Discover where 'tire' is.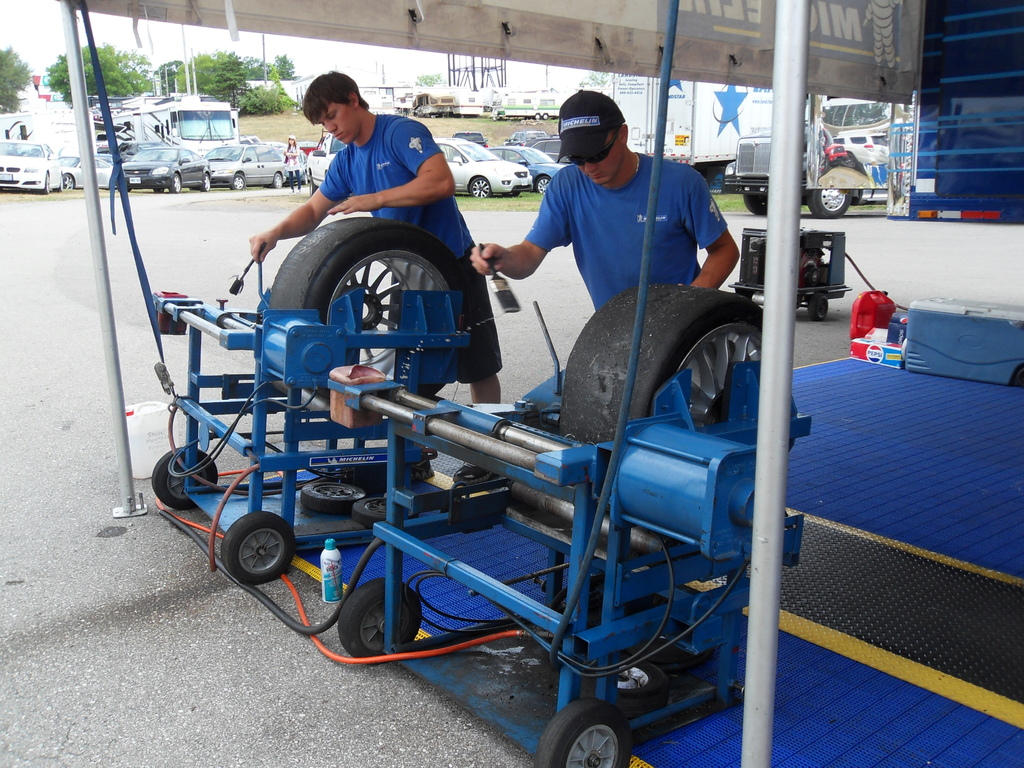
Discovered at region(299, 479, 367, 514).
